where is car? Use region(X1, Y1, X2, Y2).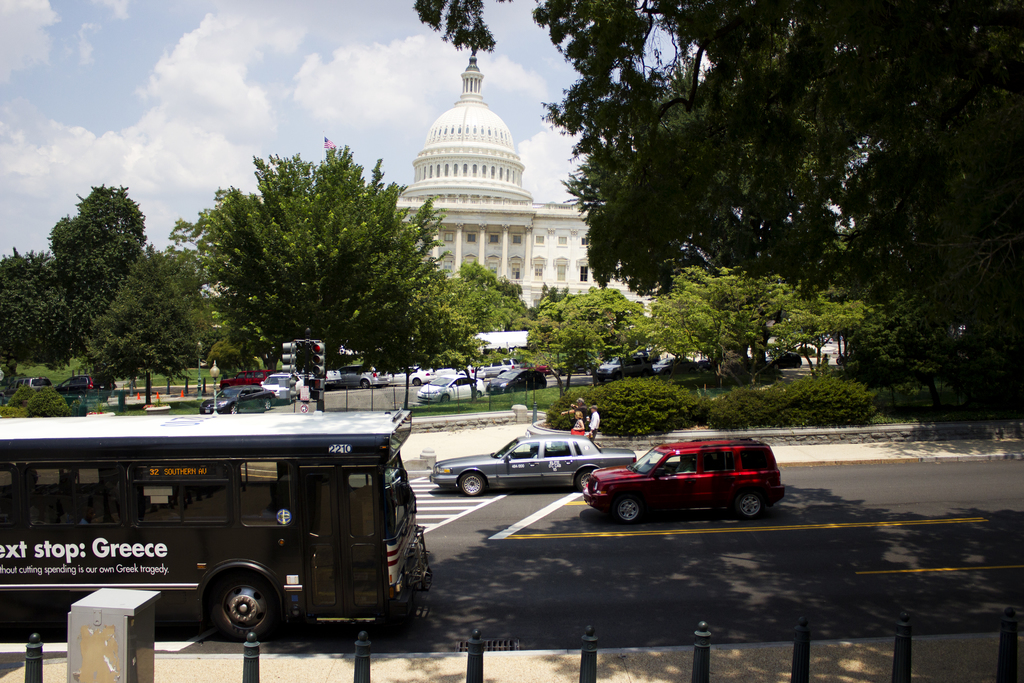
region(416, 371, 485, 404).
